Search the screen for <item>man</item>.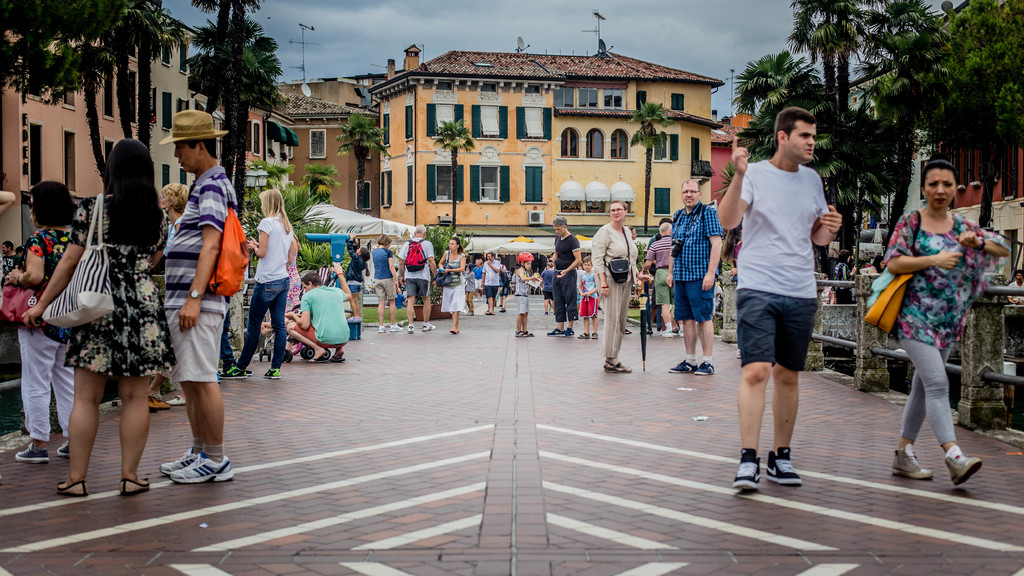
Found at {"left": 548, "top": 214, "right": 580, "bottom": 338}.
